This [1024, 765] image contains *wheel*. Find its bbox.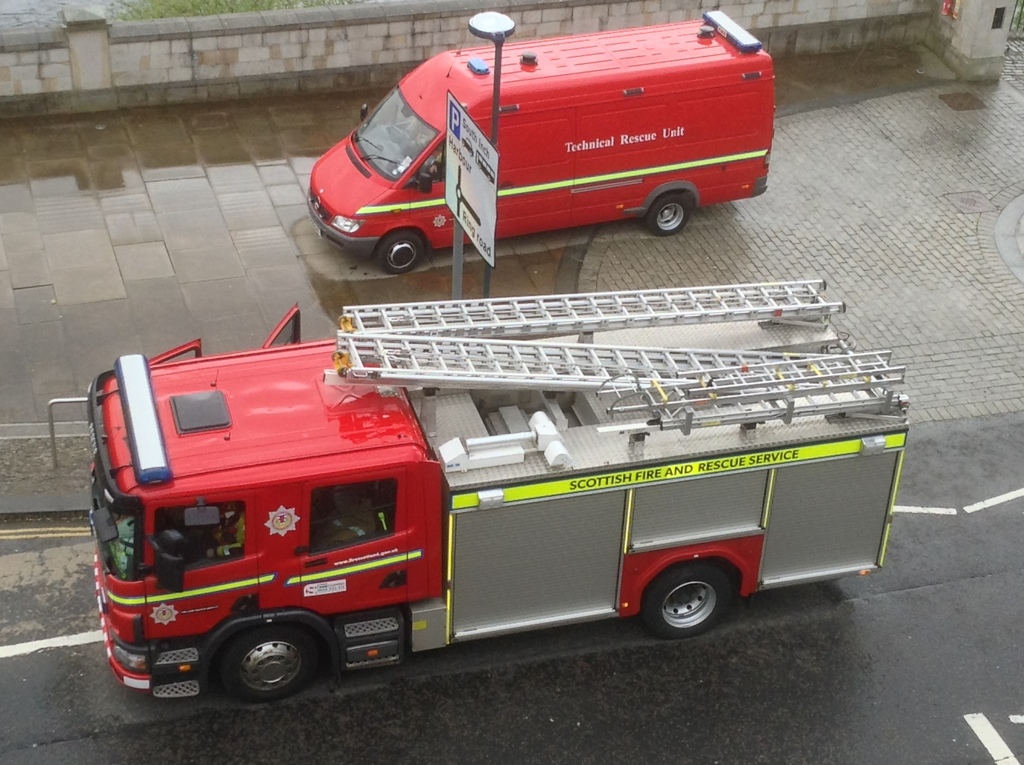
rect(643, 560, 732, 638).
